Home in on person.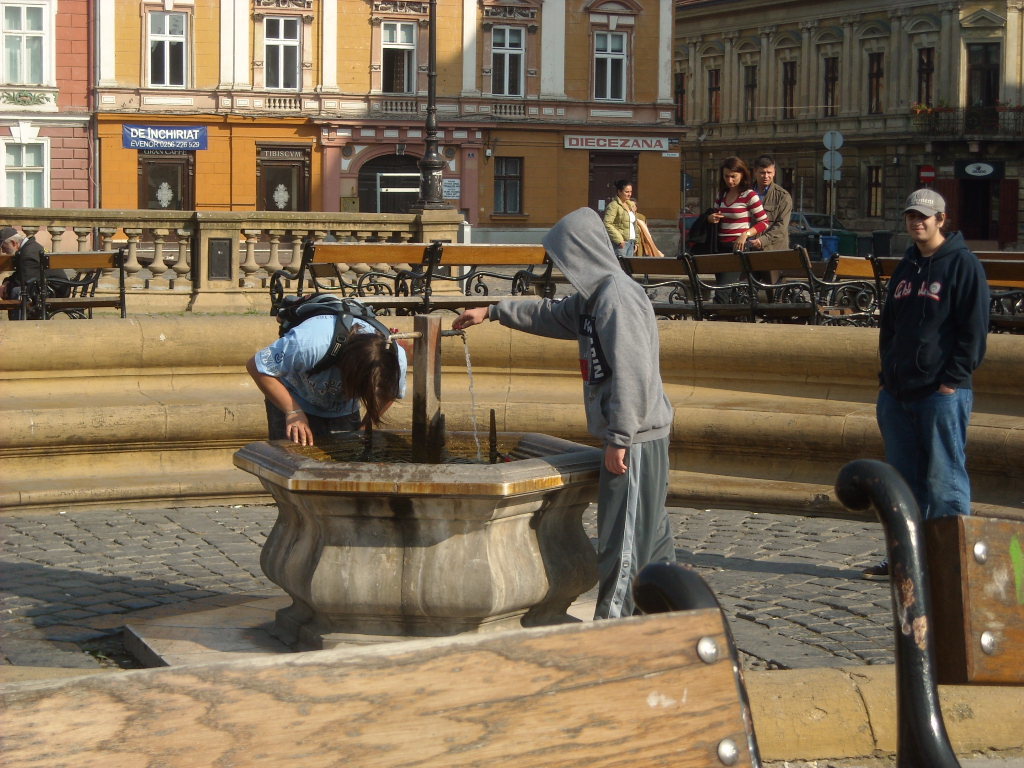
Homed in at [left=748, top=150, right=793, bottom=303].
